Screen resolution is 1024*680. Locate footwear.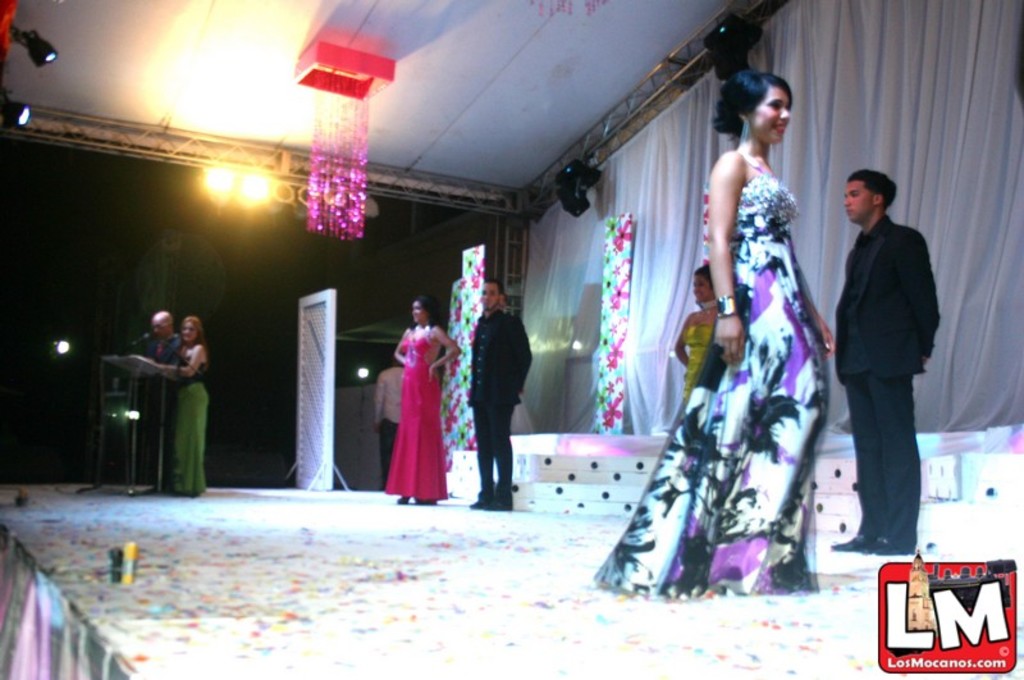
467:497:480:506.
